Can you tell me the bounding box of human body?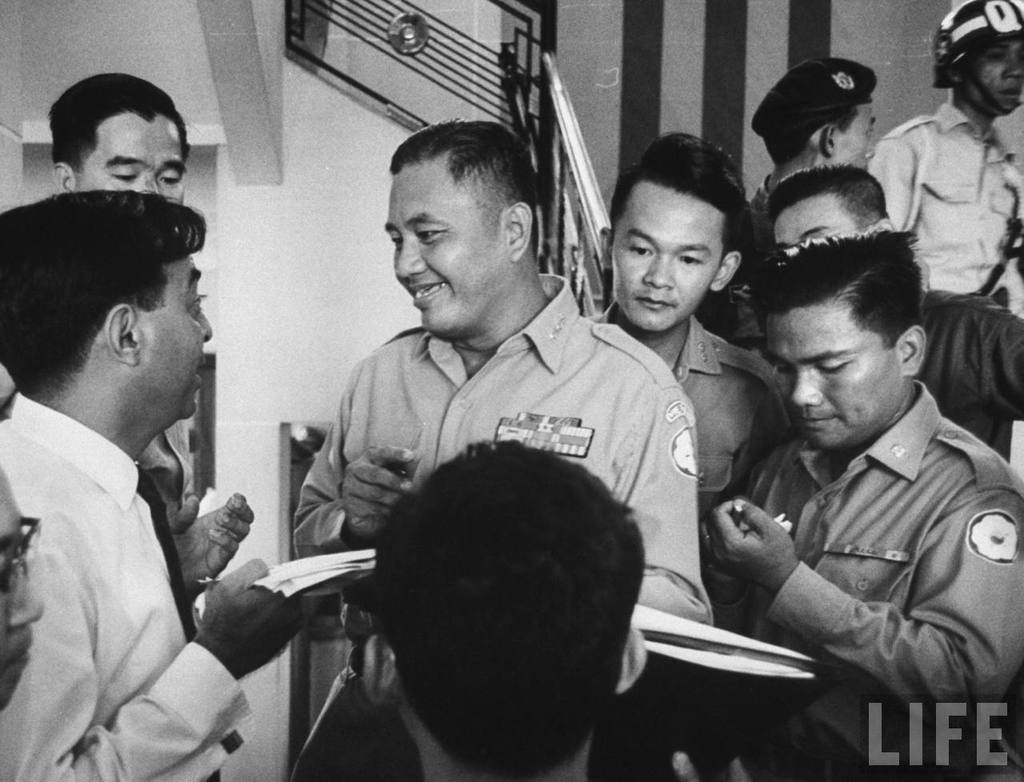
box=[4, 168, 270, 781].
